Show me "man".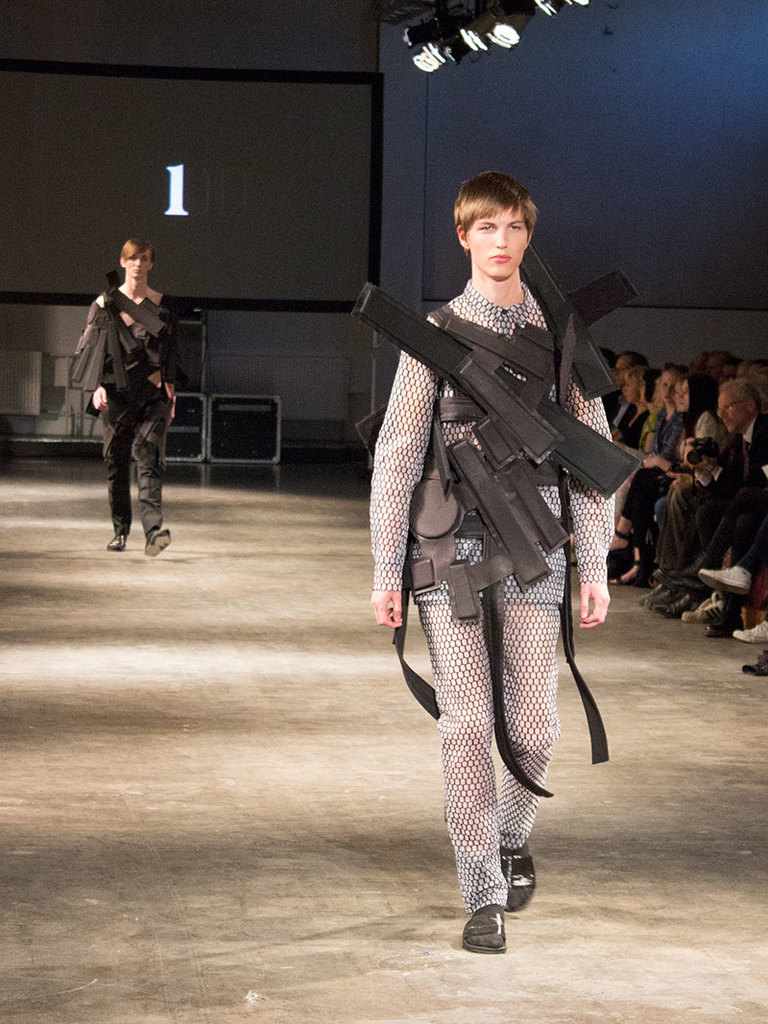
"man" is here: rect(703, 350, 729, 377).
